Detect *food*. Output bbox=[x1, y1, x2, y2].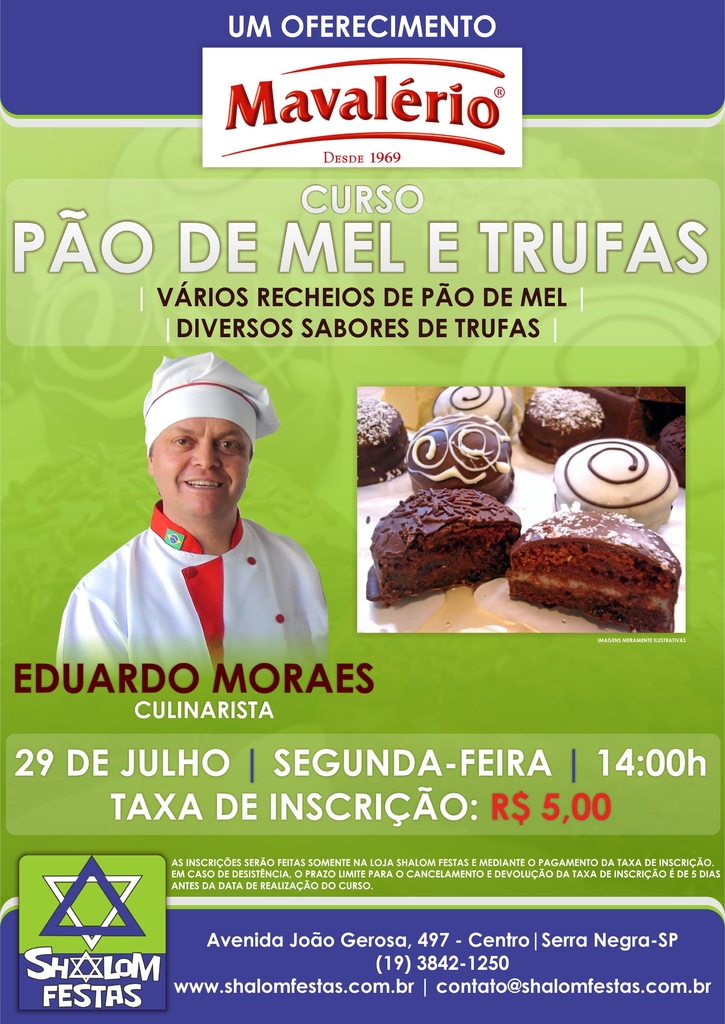
bbox=[518, 387, 609, 463].
